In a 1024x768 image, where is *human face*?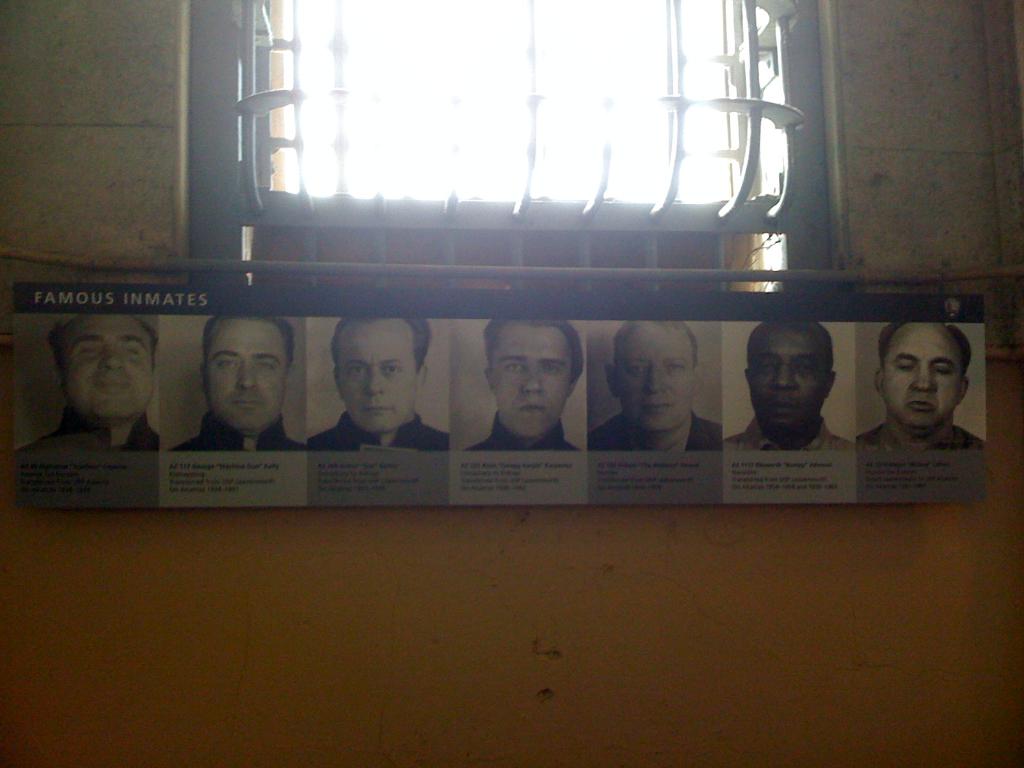
(left=886, top=325, right=963, bottom=434).
